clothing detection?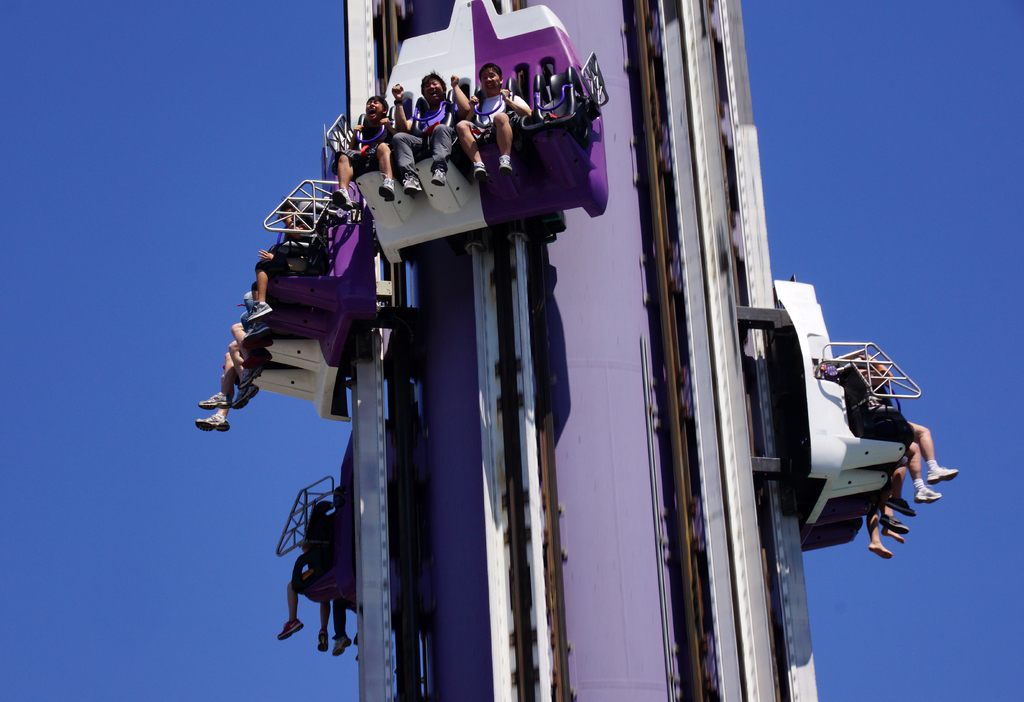
locate(474, 91, 527, 142)
